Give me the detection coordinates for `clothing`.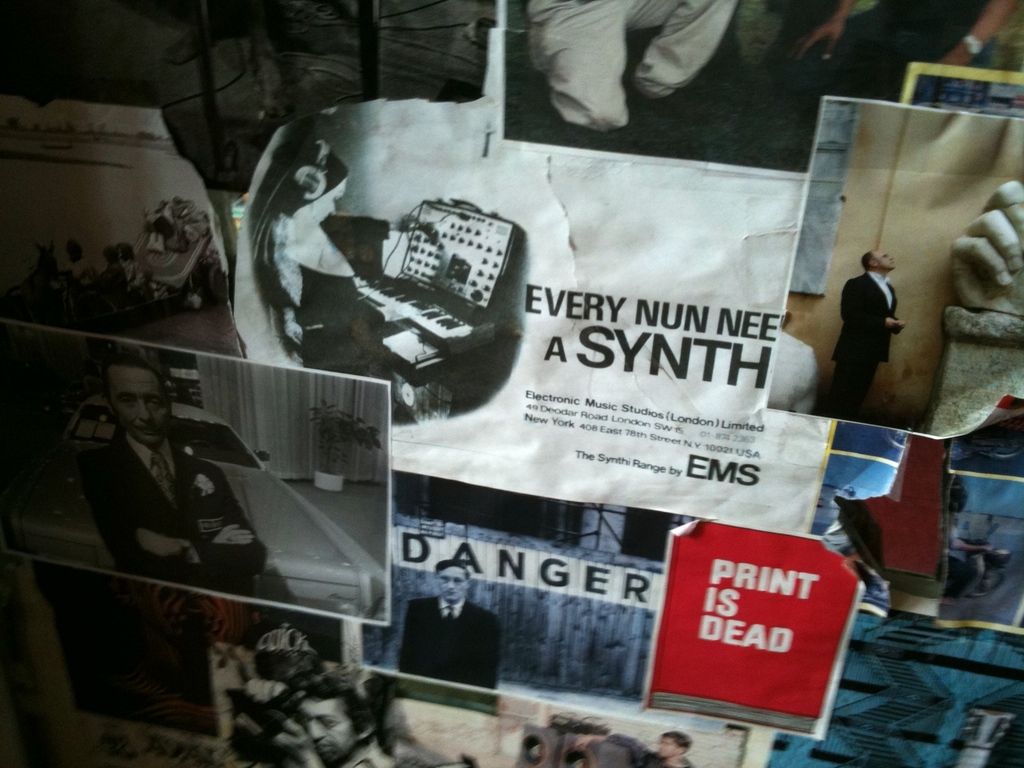
<bbox>340, 740, 390, 767</bbox>.
